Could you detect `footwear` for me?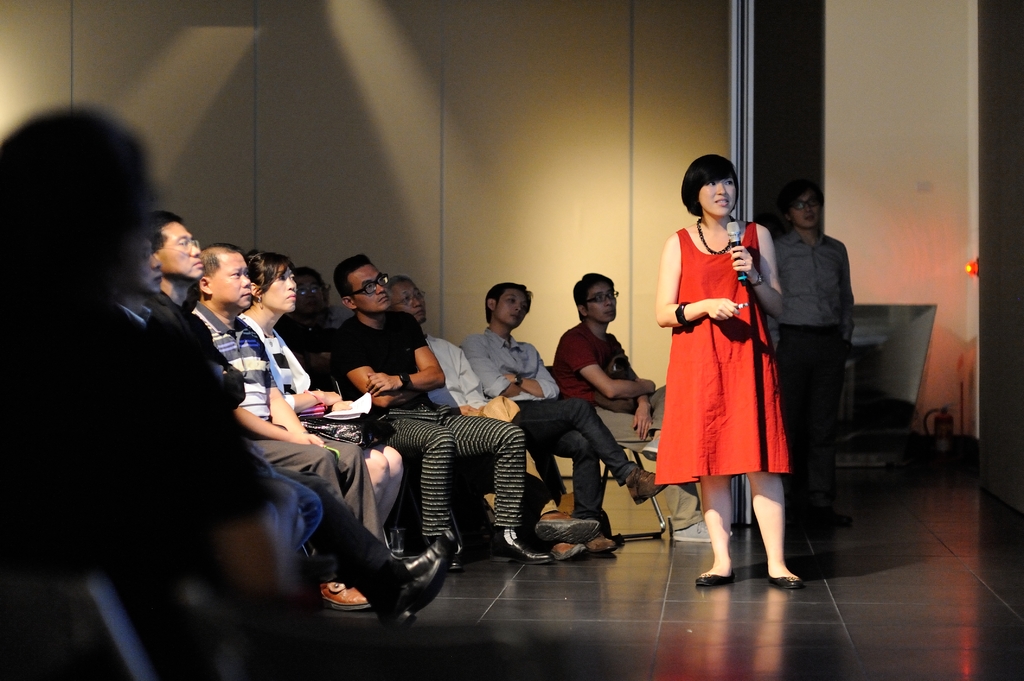
Detection result: 317,581,378,614.
